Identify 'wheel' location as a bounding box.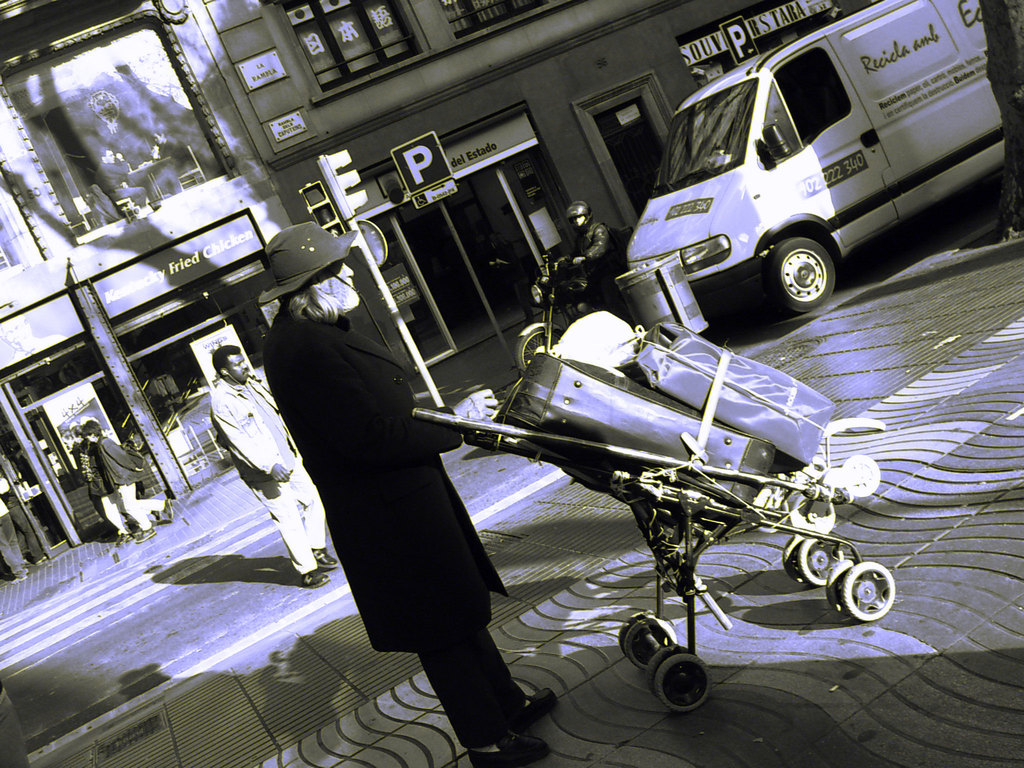
[x1=772, y1=218, x2=857, y2=308].
